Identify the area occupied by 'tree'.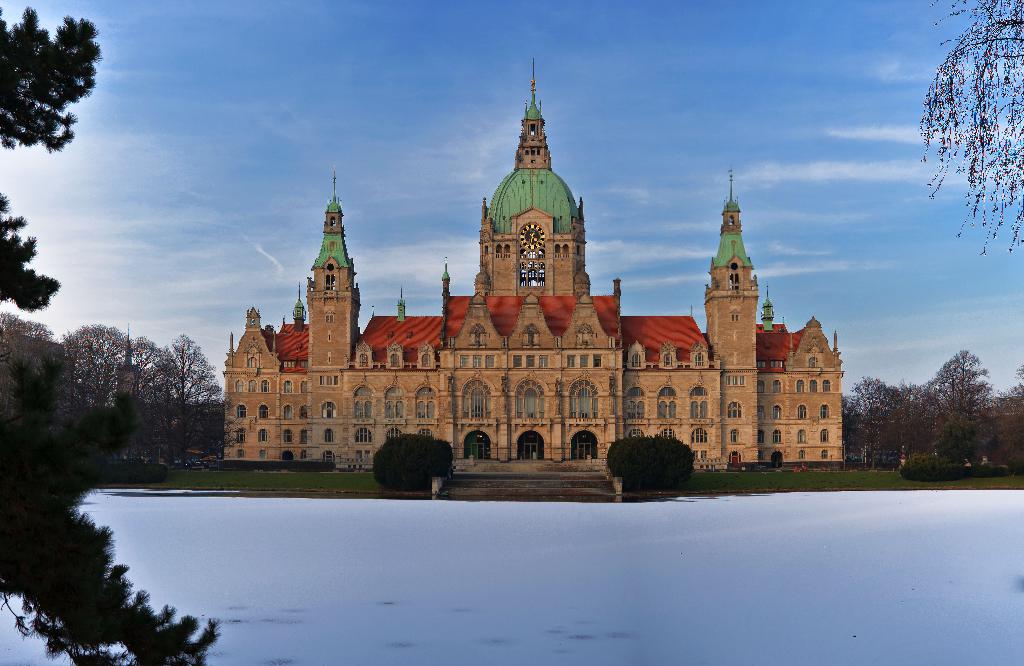
Area: [0, 196, 65, 309].
